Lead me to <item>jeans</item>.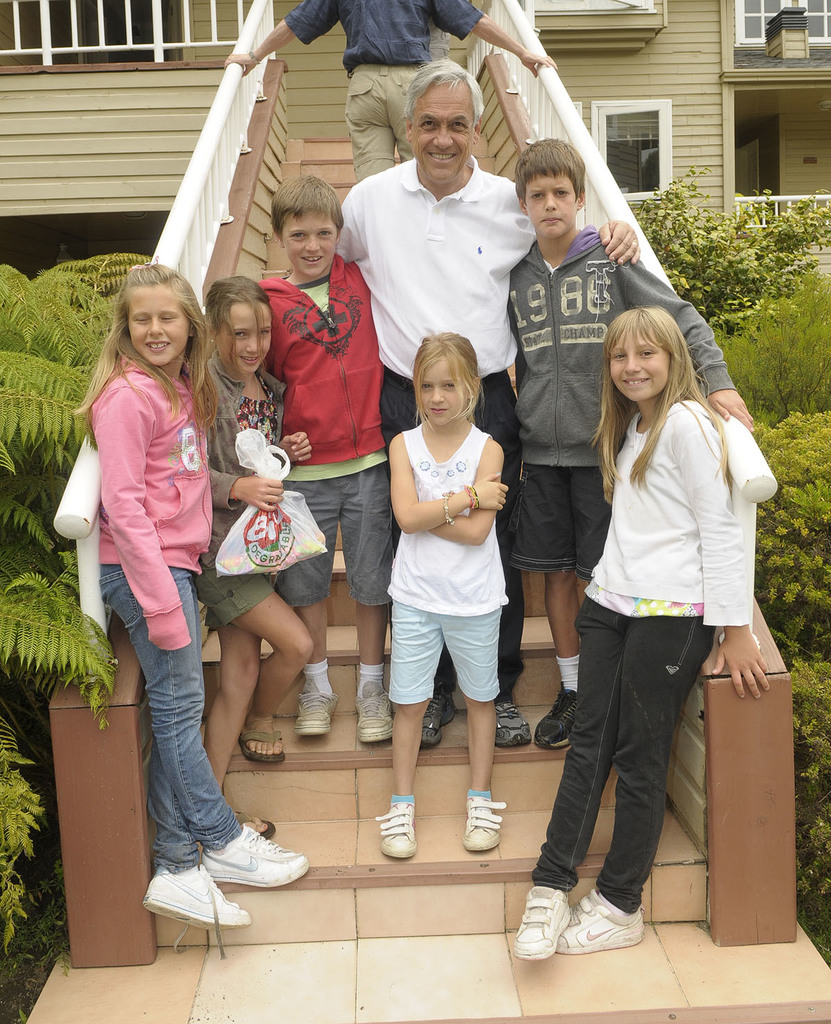
Lead to (102,570,234,878).
